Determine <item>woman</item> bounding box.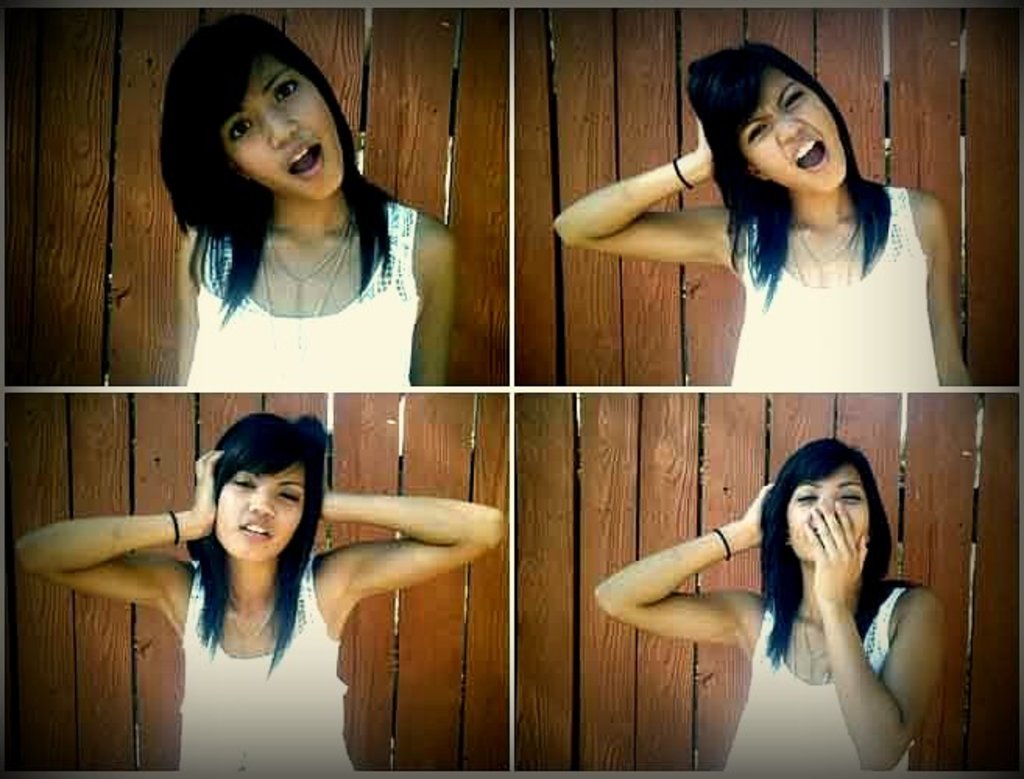
Determined: [left=623, top=421, right=941, bottom=774].
